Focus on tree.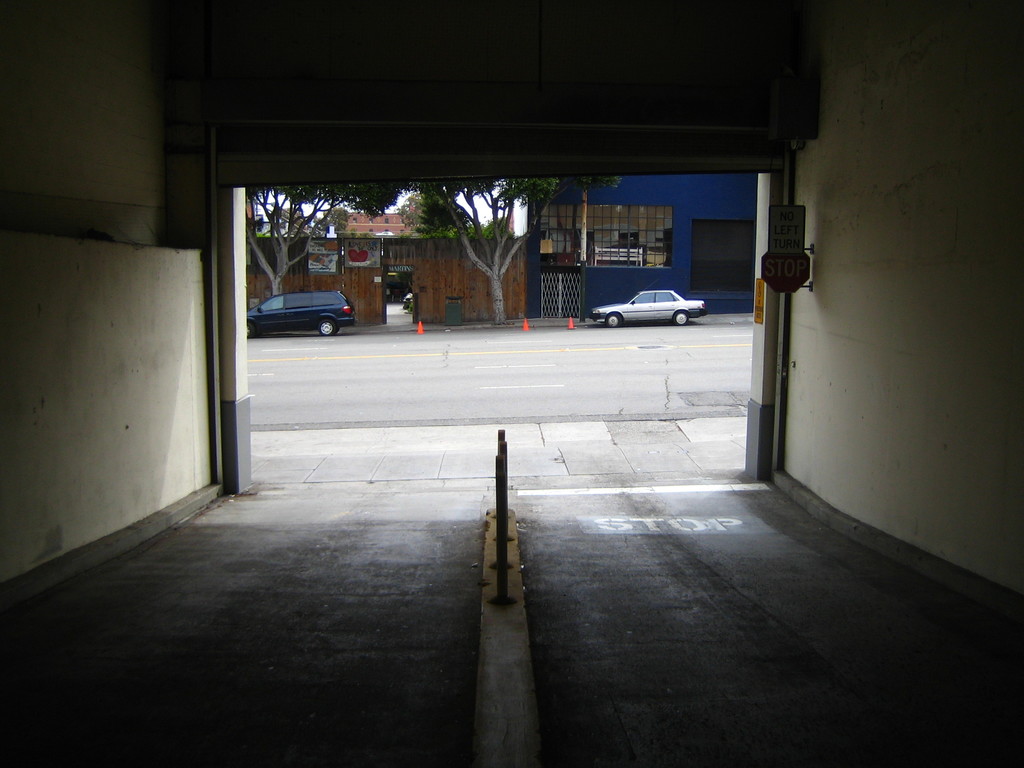
Focused at x1=247, y1=186, x2=397, y2=296.
